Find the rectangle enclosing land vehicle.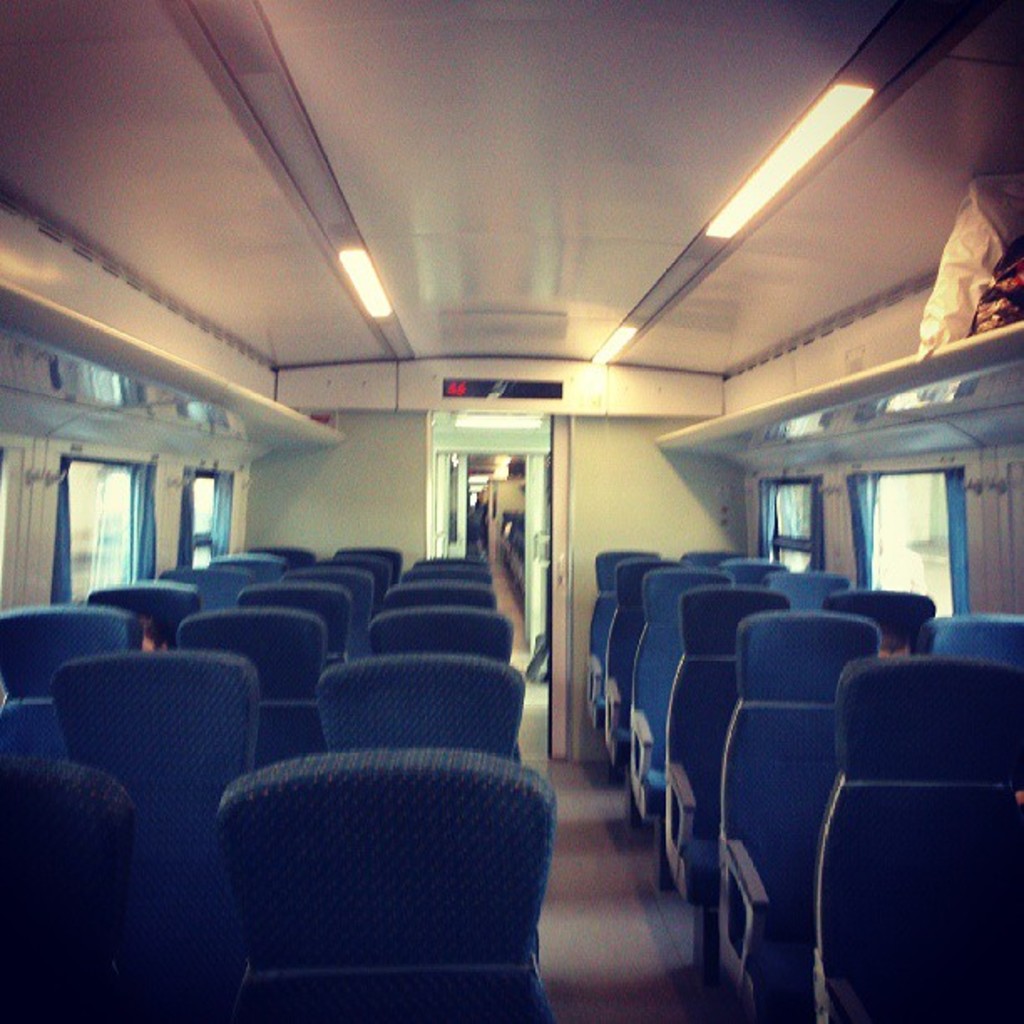
rect(2, 55, 1023, 1009).
